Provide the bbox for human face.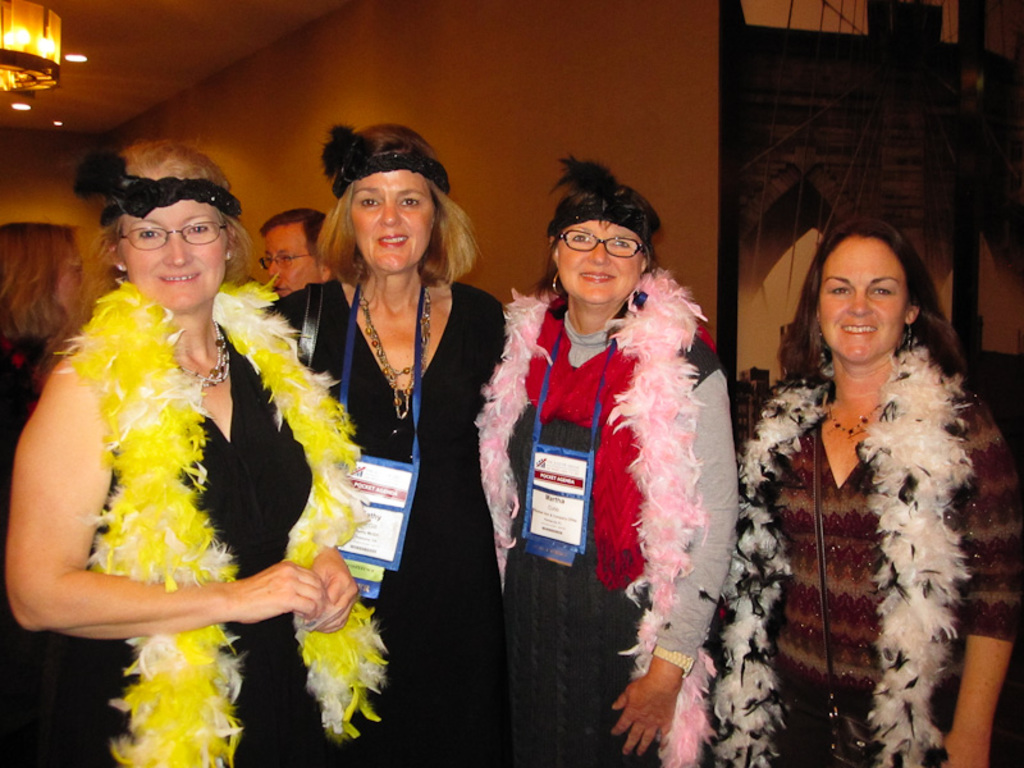
{"left": 353, "top": 169, "right": 438, "bottom": 271}.
